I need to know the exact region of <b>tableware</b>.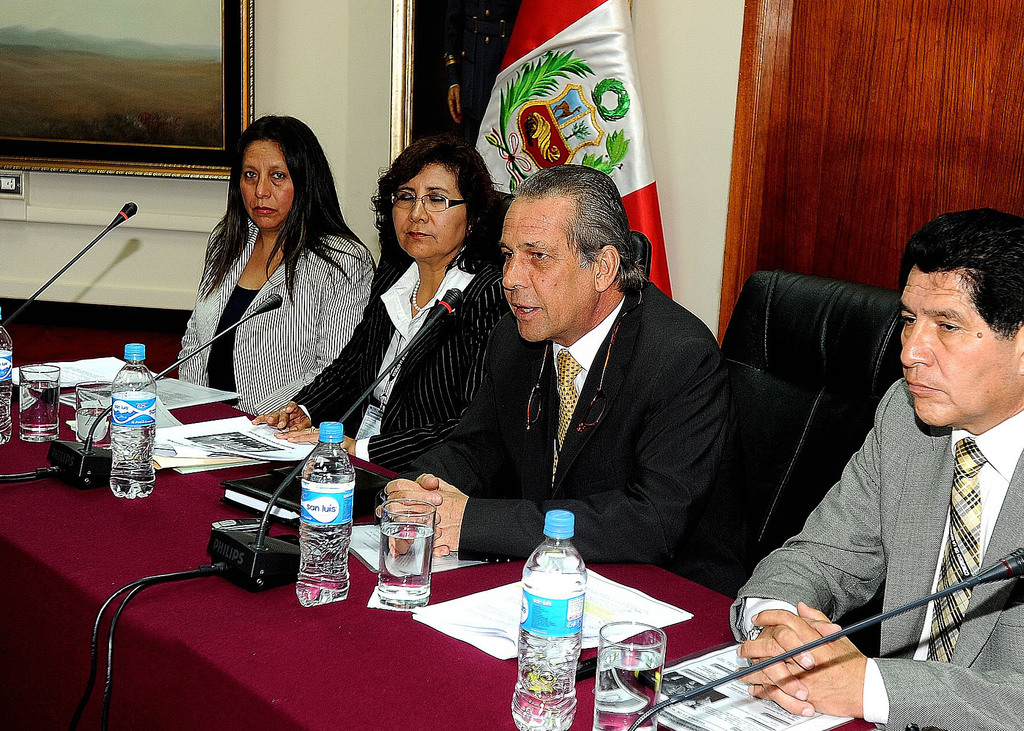
Region: bbox=(0, 304, 15, 454).
